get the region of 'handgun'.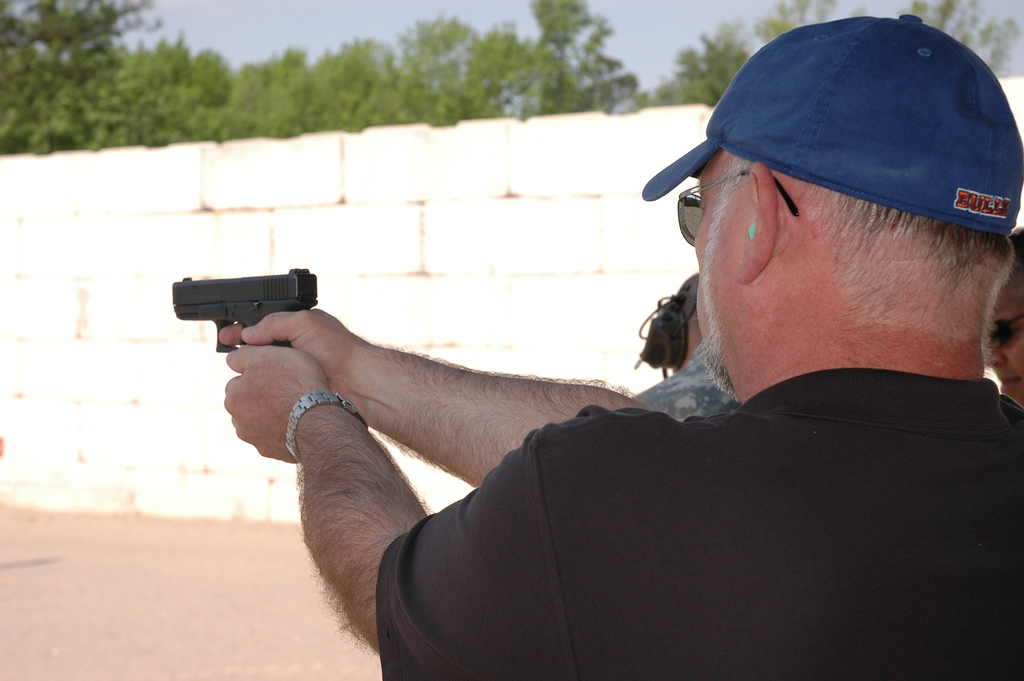
168,264,321,354.
